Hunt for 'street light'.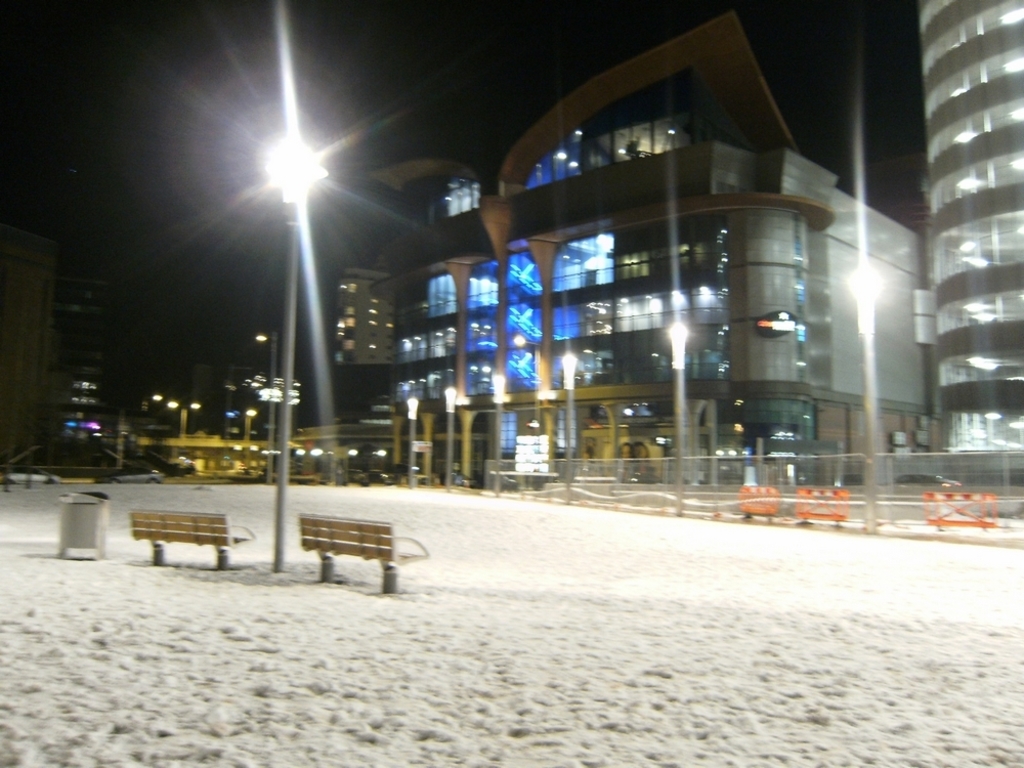
Hunted down at 445 382 453 486.
